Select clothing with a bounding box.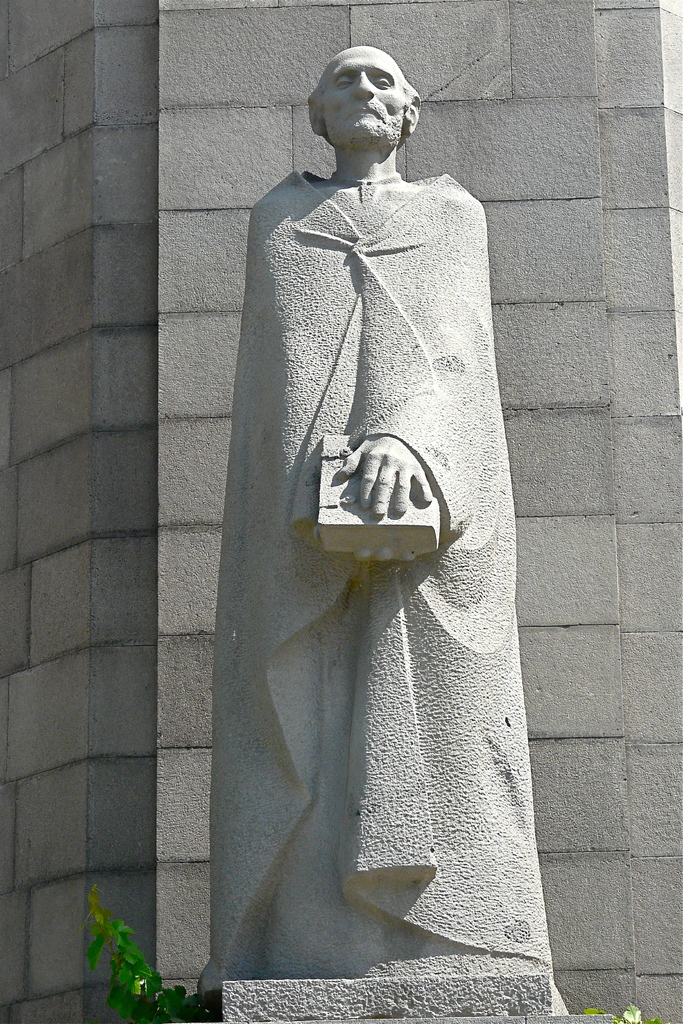
[201, 156, 550, 972].
